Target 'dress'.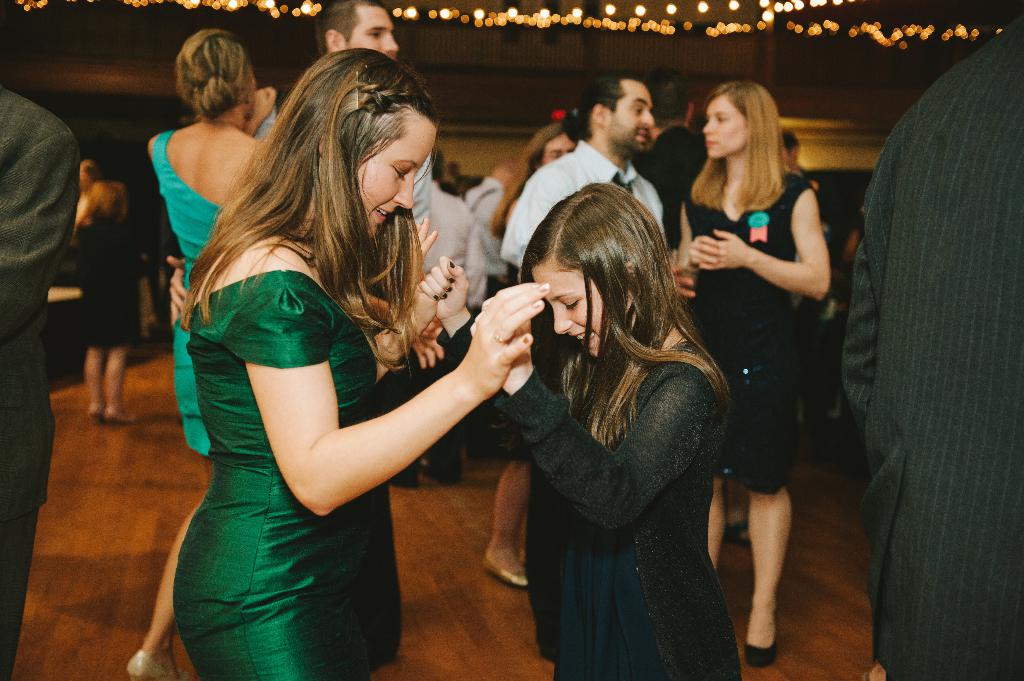
Target region: (157, 254, 402, 666).
